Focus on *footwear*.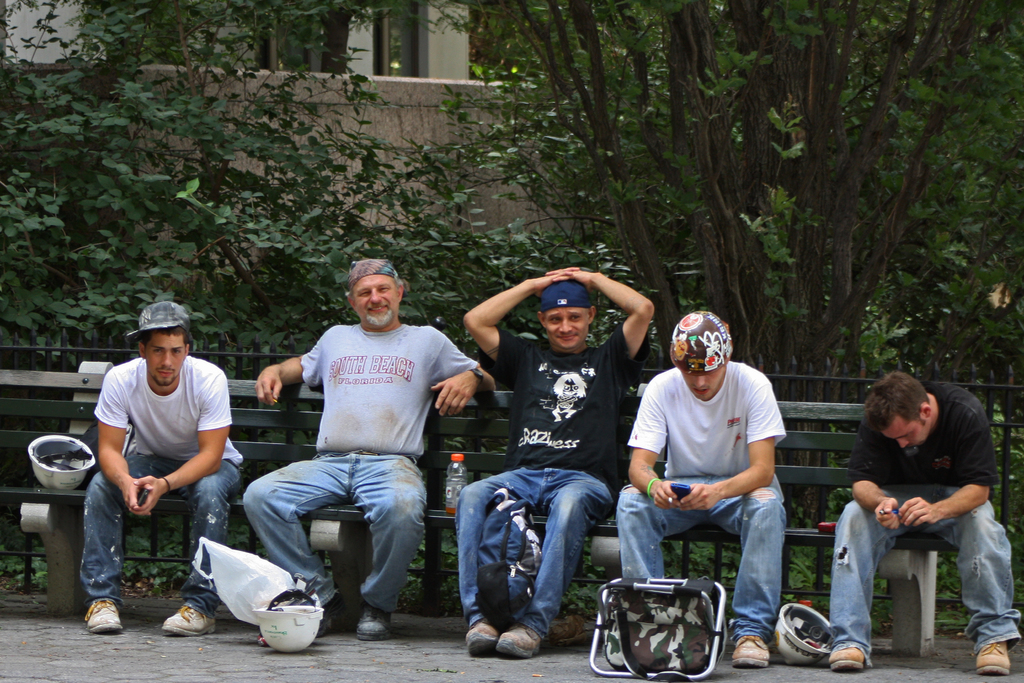
Focused at 731,636,765,674.
